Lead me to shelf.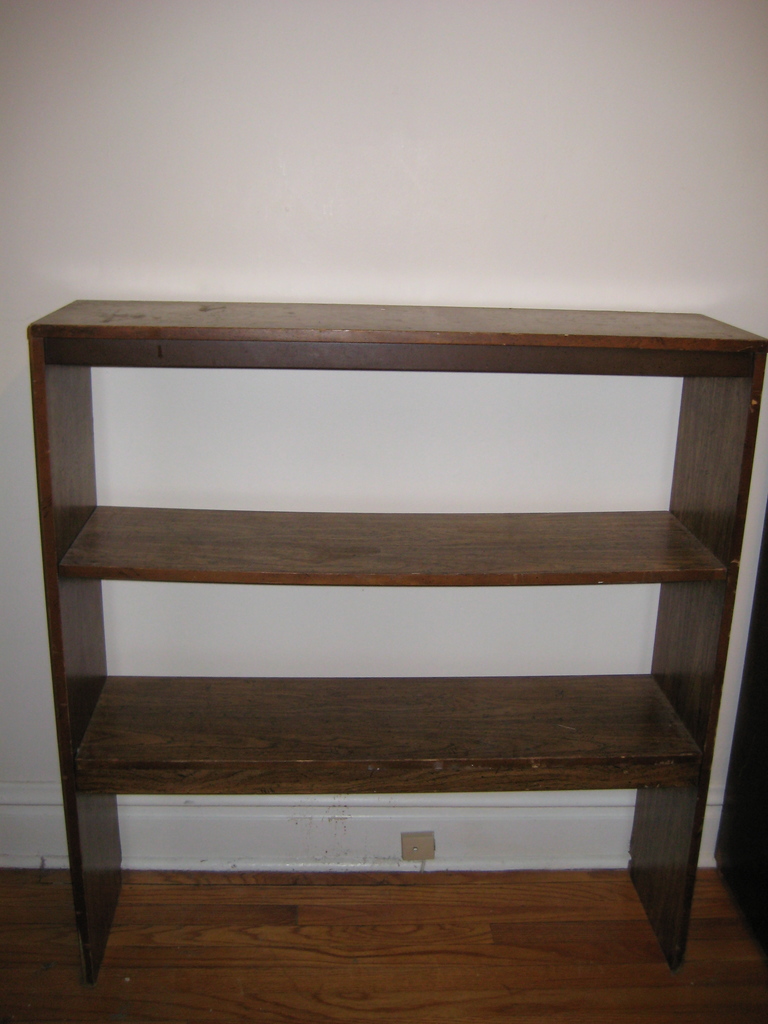
Lead to Rect(706, 538, 767, 948).
